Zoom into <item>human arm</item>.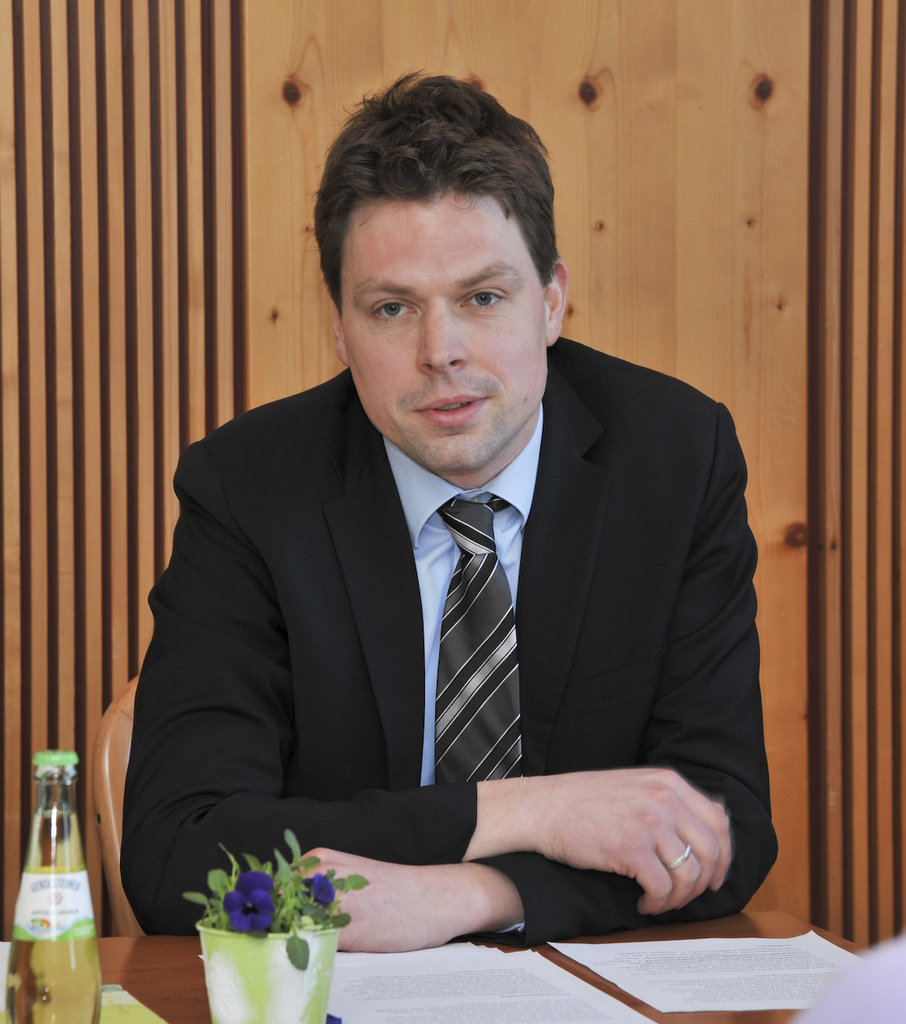
Zoom target: Rect(109, 448, 746, 927).
